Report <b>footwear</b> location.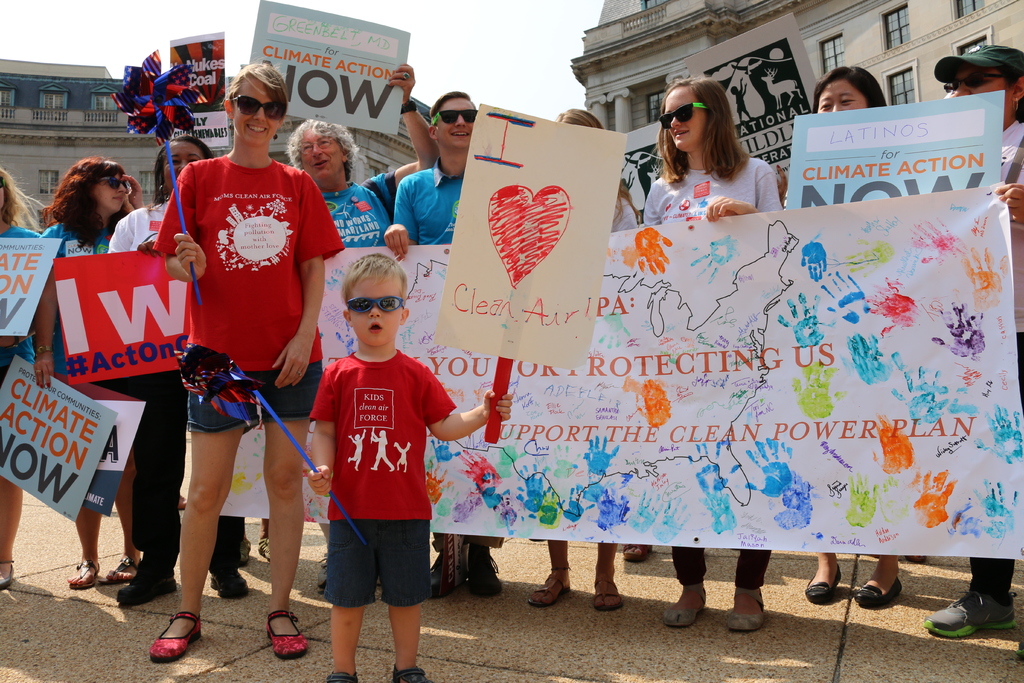
Report: l=423, t=543, r=456, b=598.
